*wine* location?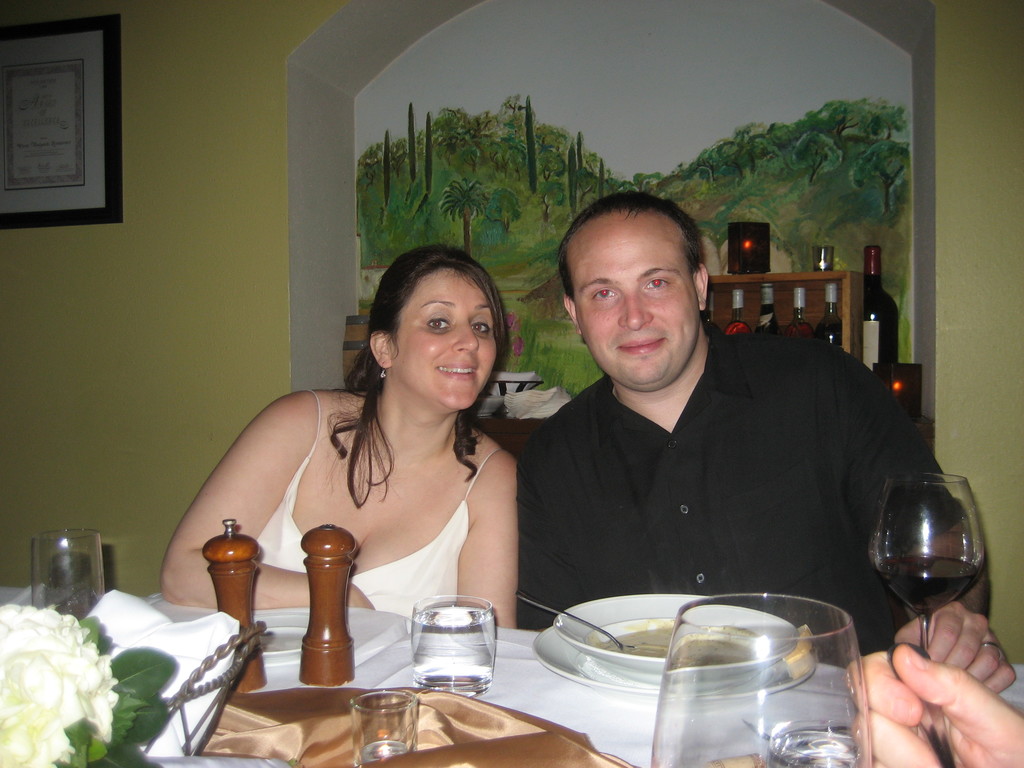
crop(754, 282, 782, 338)
